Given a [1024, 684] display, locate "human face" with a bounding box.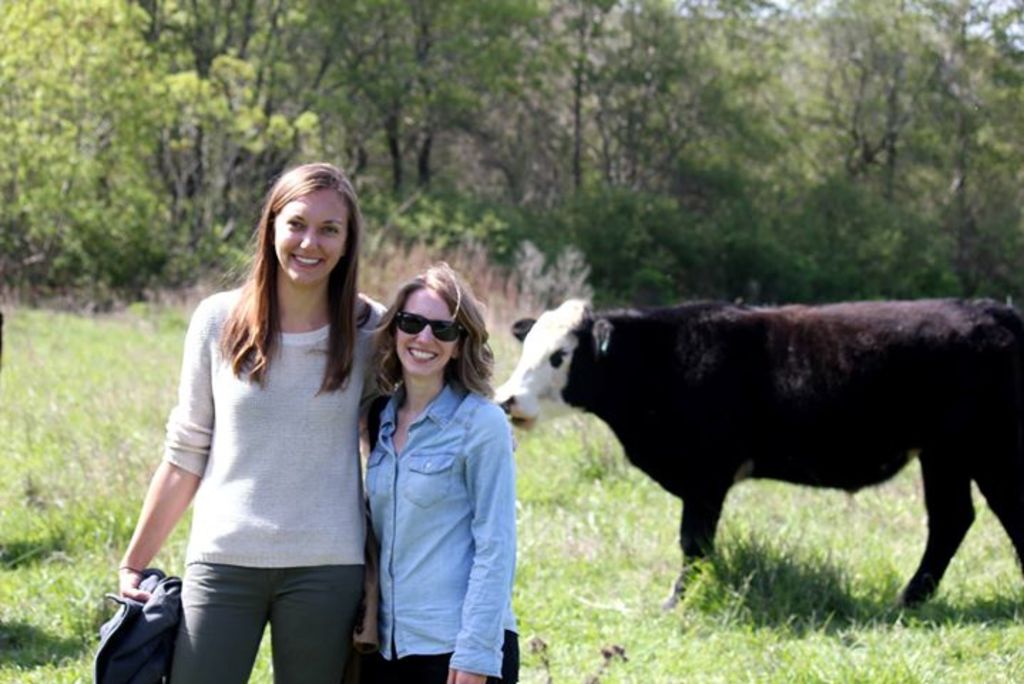
Located: bbox(268, 178, 350, 276).
